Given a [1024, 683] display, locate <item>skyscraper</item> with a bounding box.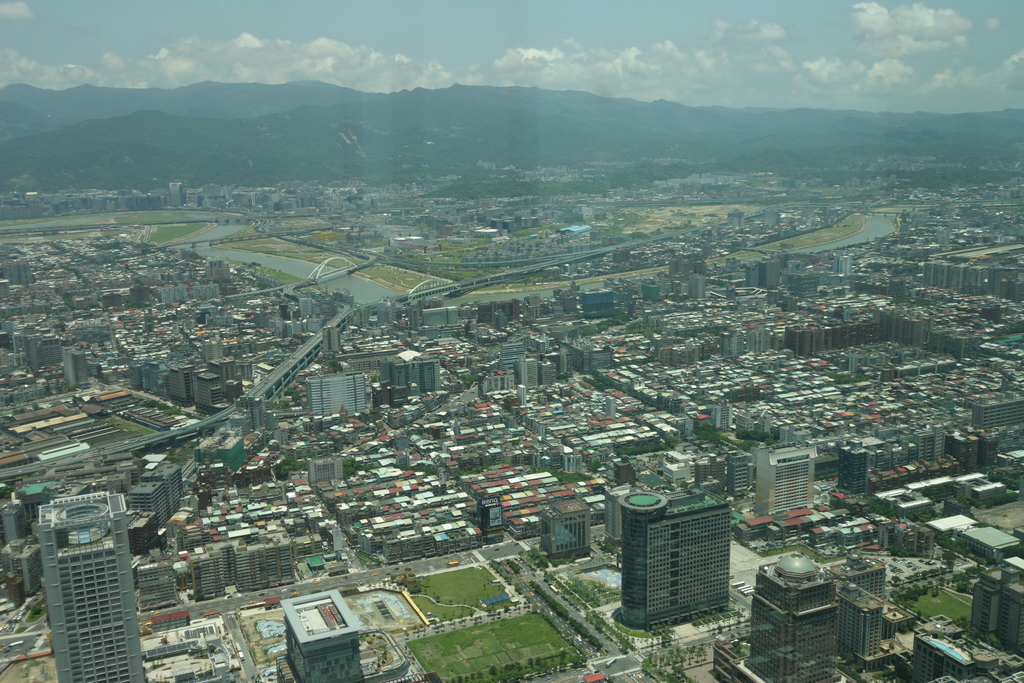
Located: <bbox>384, 343, 435, 412</bbox>.
